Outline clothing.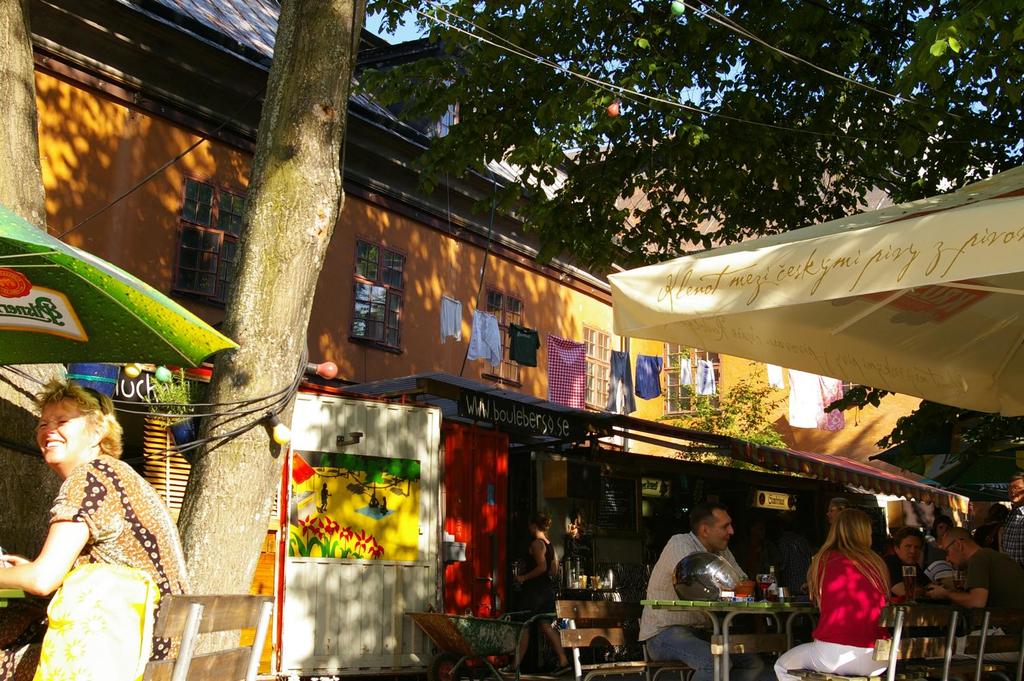
Outline: x1=998 y1=505 x2=1023 y2=557.
